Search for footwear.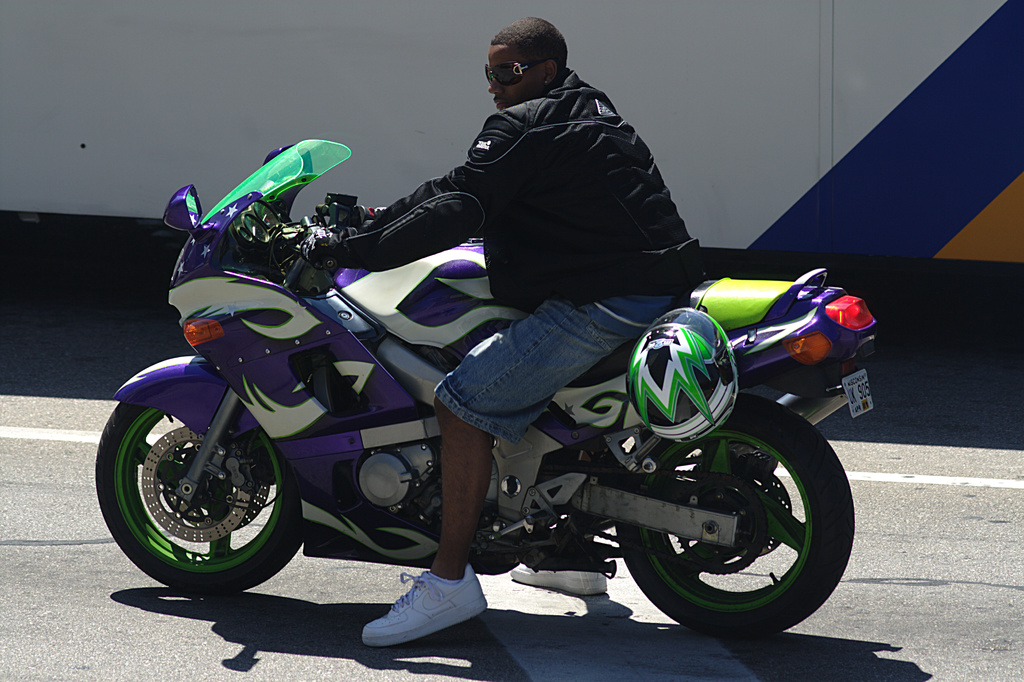
Found at BBox(507, 565, 604, 596).
